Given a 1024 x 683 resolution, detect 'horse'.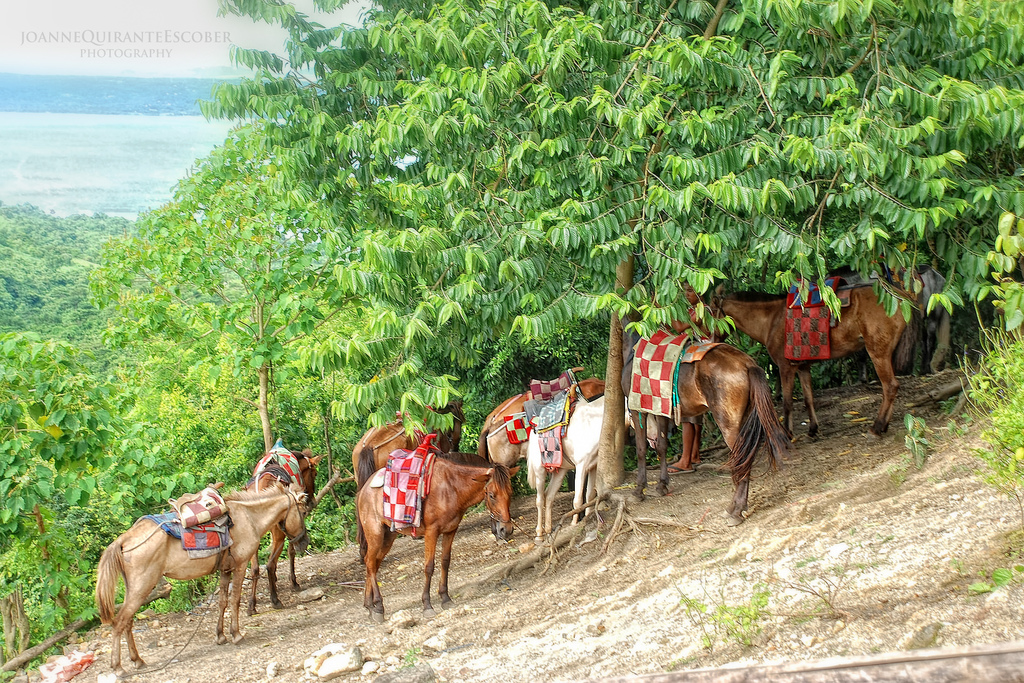
box=[620, 308, 796, 525].
